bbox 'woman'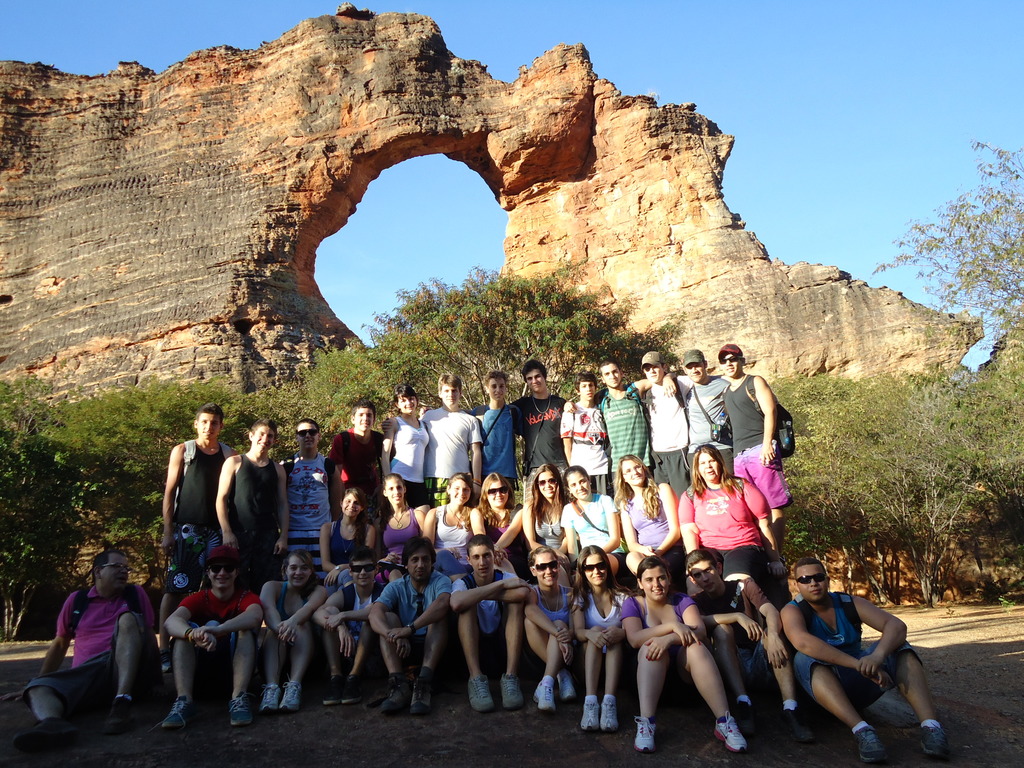
detection(260, 550, 330, 717)
